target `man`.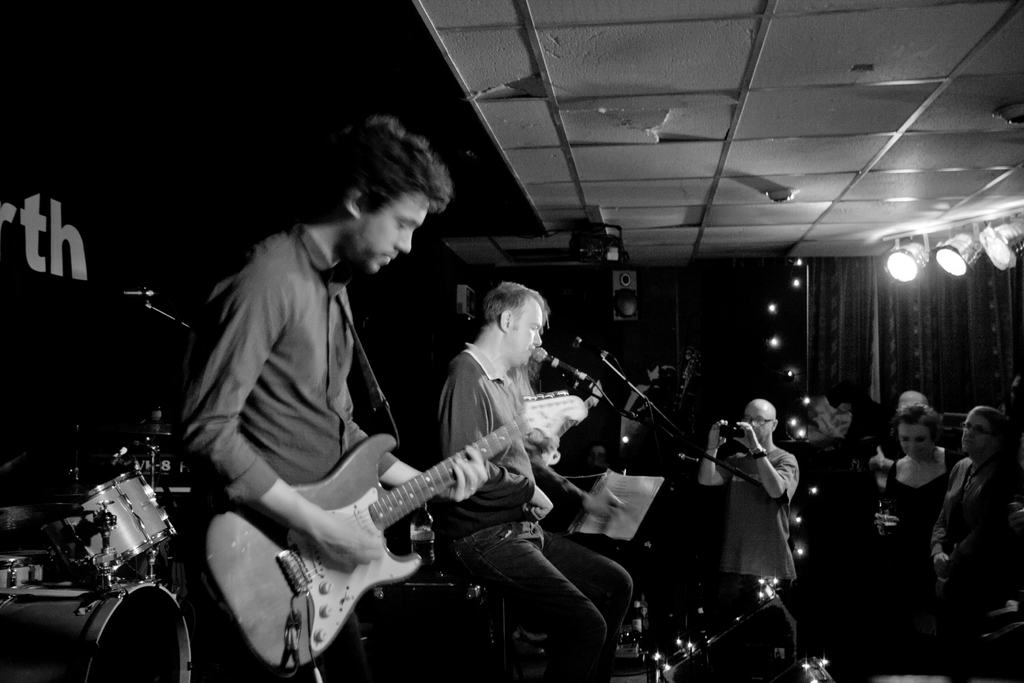
Target region: (434, 278, 631, 682).
